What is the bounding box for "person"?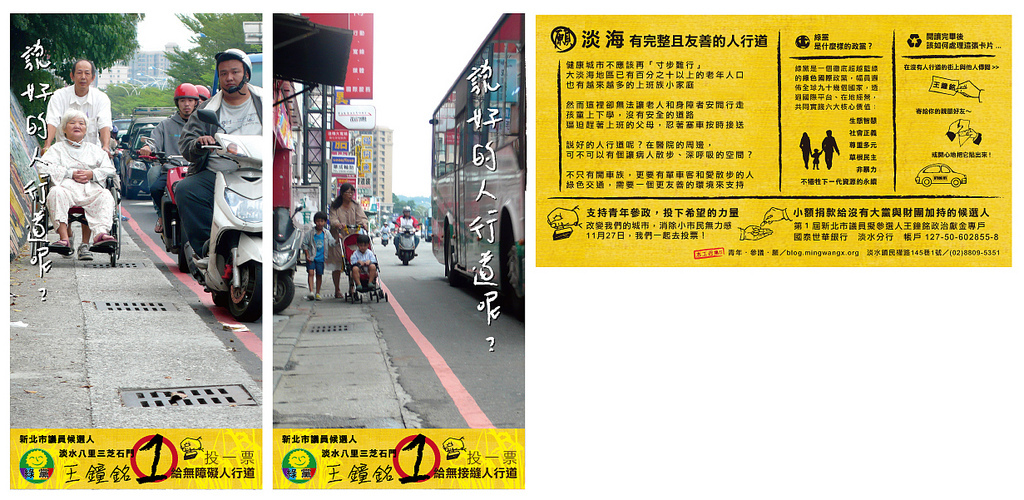
822:130:838:170.
